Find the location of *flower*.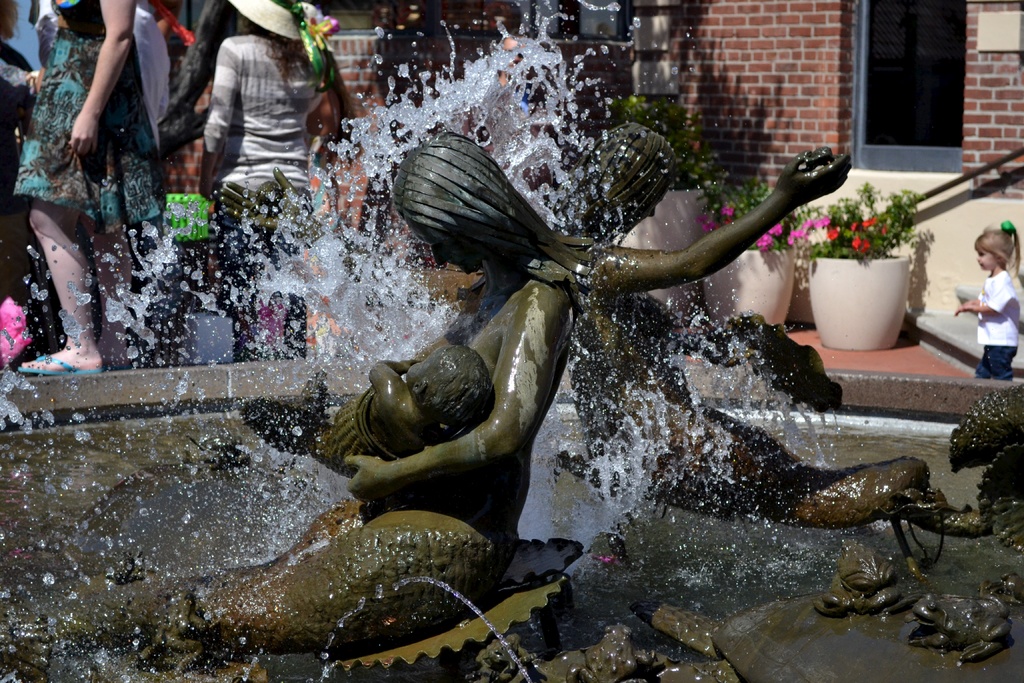
Location: (770, 224, 784, 238).
